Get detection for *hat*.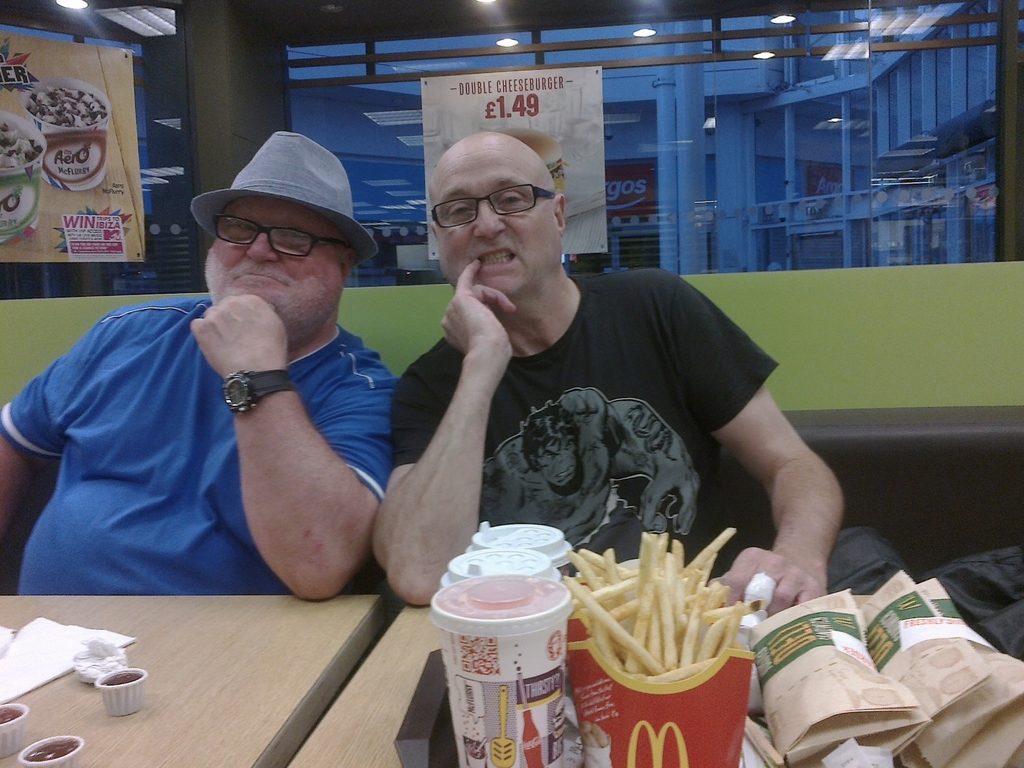
Detection: x1=191 y1=128 x2=376 y2=269.
